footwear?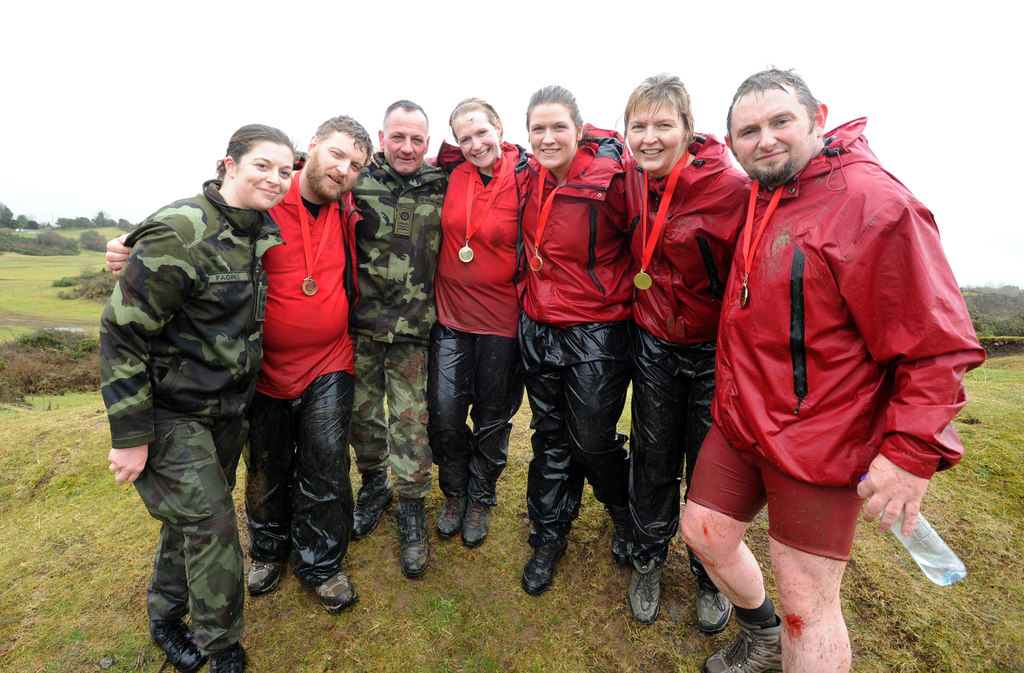
<region>148, 616, 209, 670</region>
